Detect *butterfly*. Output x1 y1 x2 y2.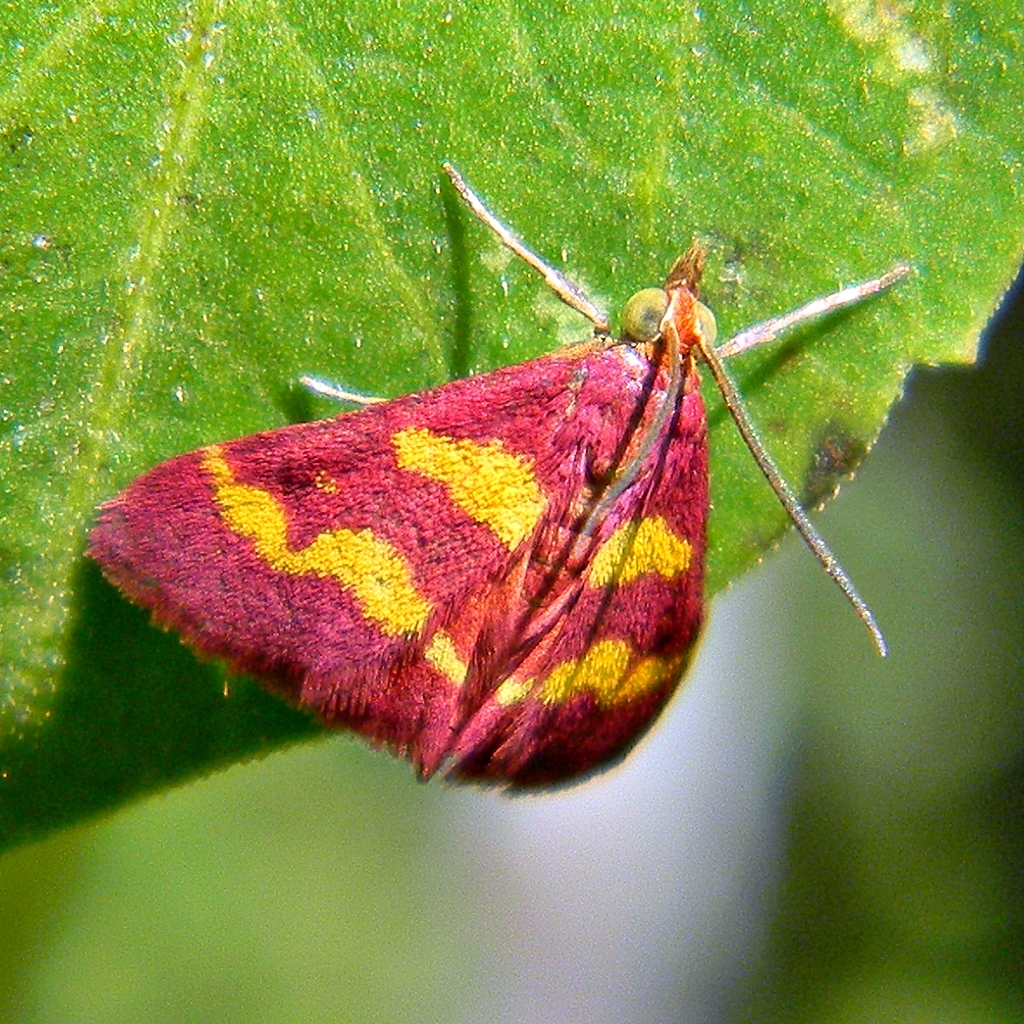
104 196 854 770.
